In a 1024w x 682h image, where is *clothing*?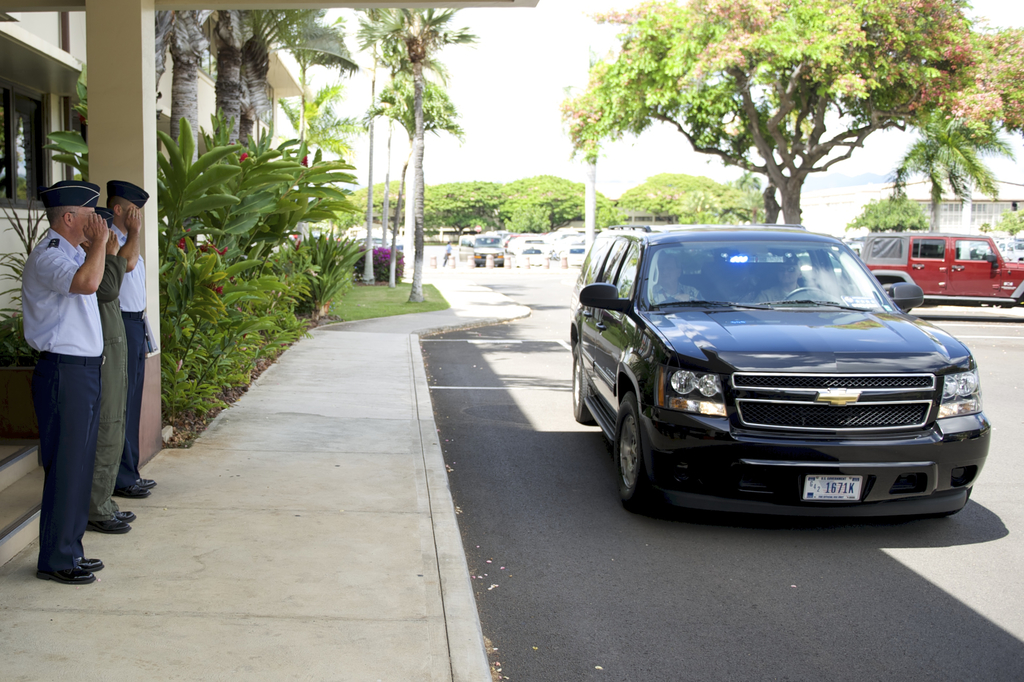
[x1=757, y1=287, x2=822, y2=304].
